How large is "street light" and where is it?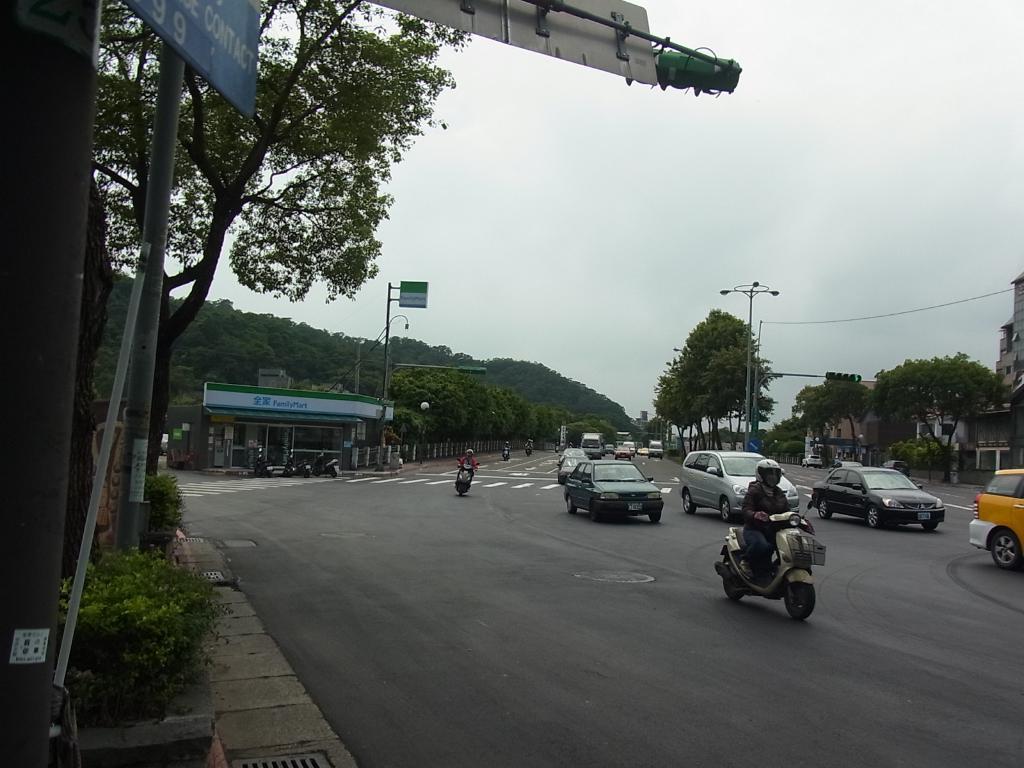
Bounding box: select_region(420, 402, 429, 468).
